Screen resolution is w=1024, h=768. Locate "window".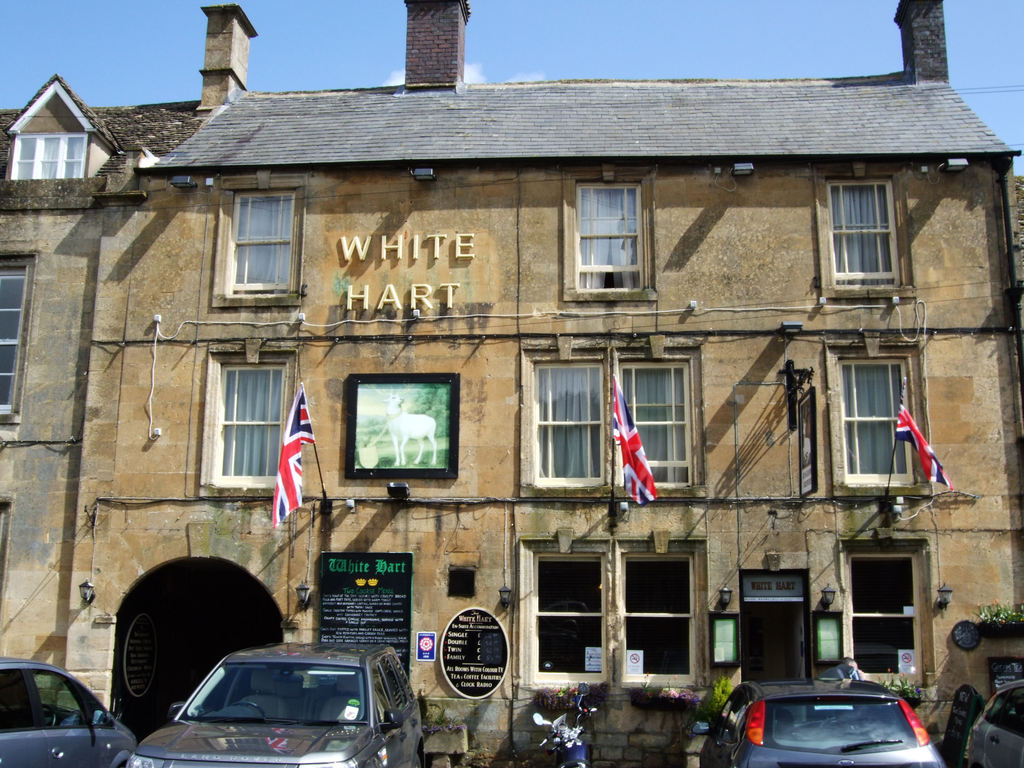
614, 360, 696, 484.
